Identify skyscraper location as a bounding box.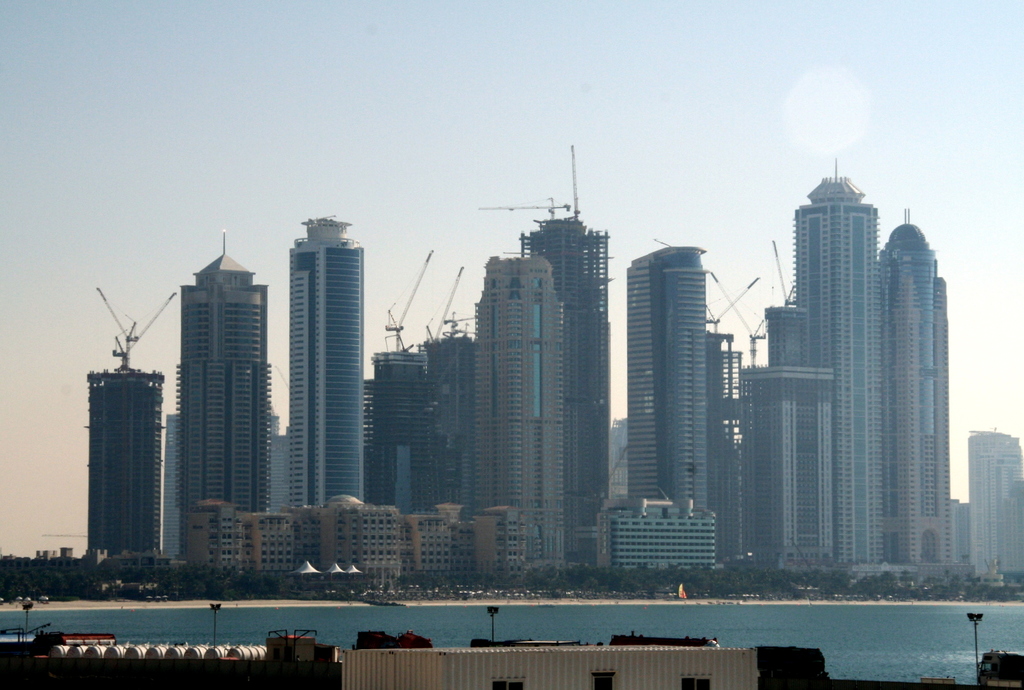
[968,425,1023,576].
